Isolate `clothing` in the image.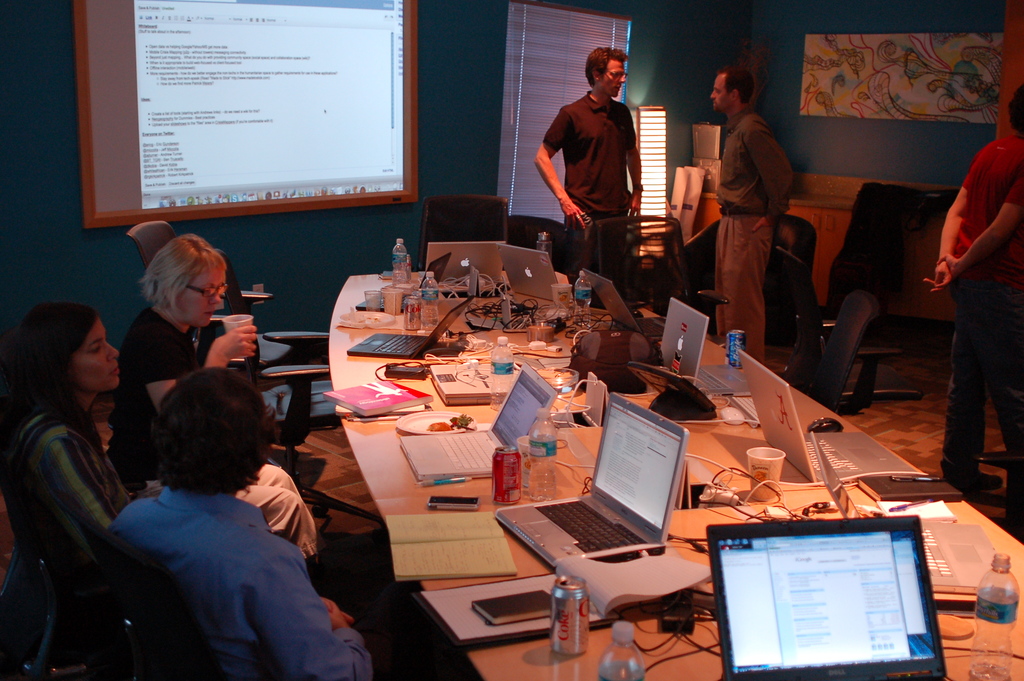
Isolated region: crop(957, 129, 1023, 488).
